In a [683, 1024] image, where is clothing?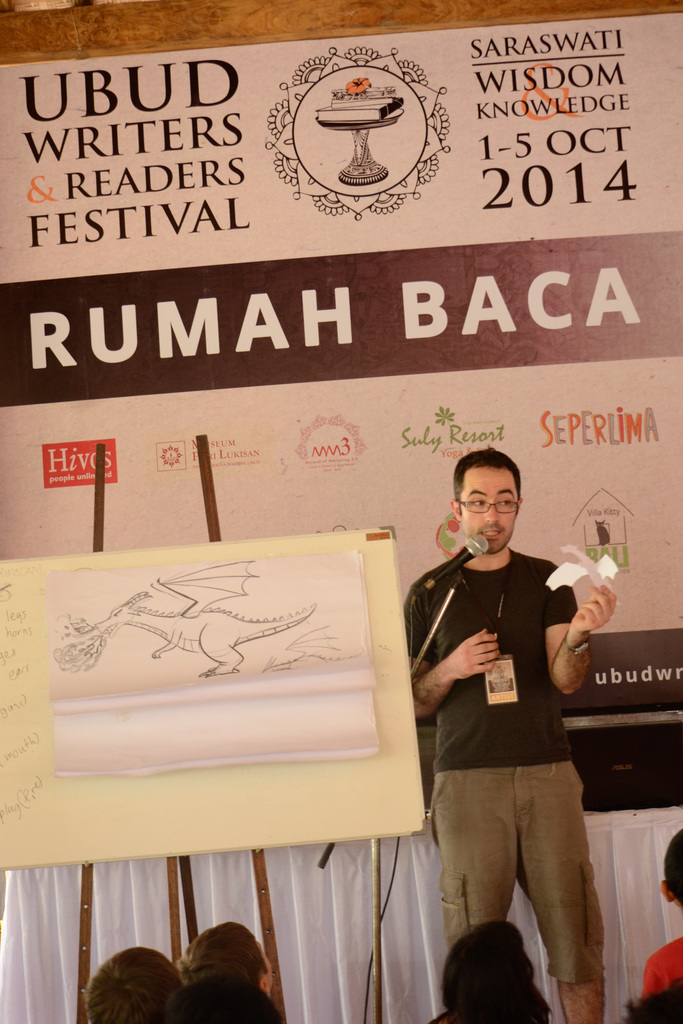
(415, 503, 604, 949).
